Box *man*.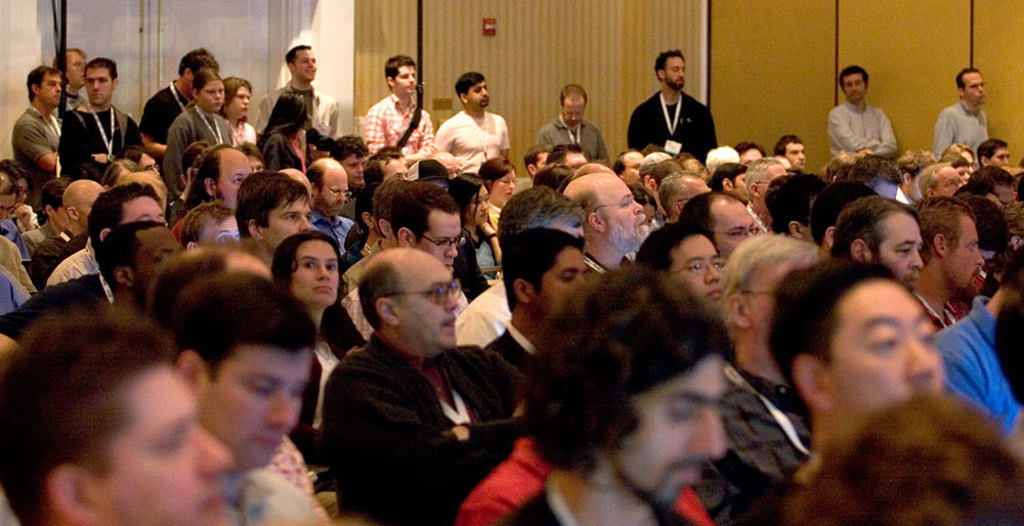
96,220,183,304.
